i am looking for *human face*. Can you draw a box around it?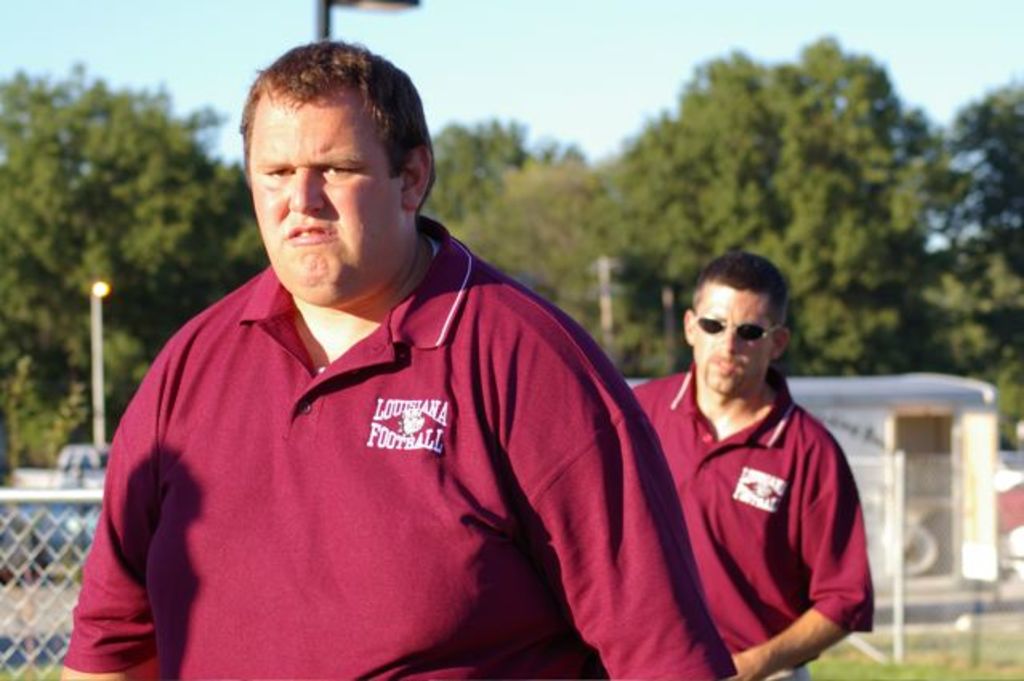
Sure, the bounding box is BBox(239, 83, 402, 312).
